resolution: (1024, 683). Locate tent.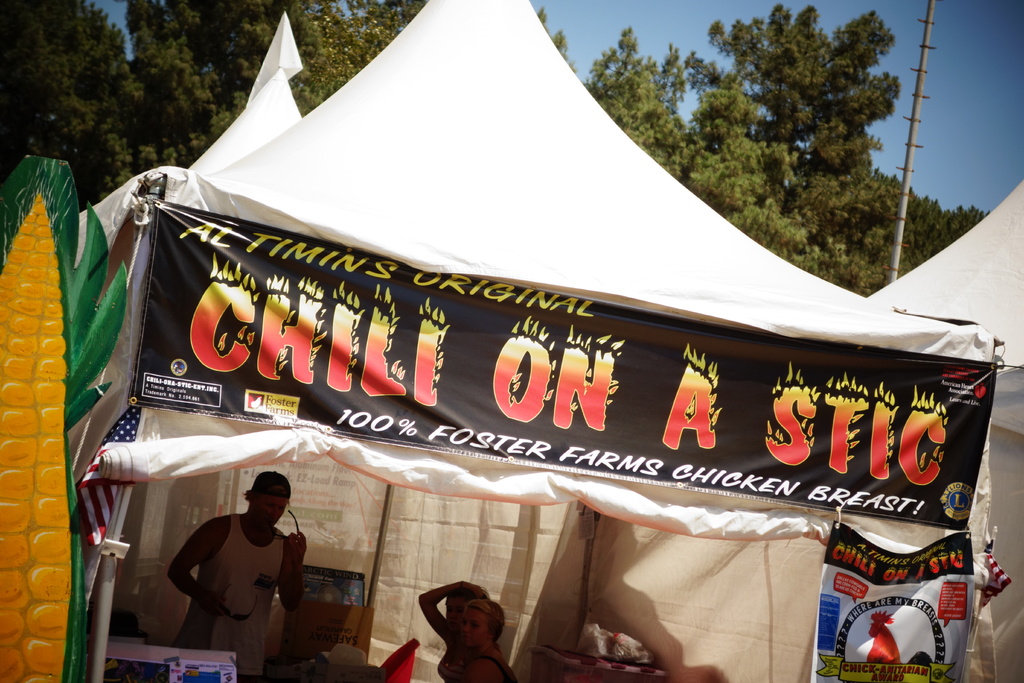
box=[38, 0, 1023, 682].
